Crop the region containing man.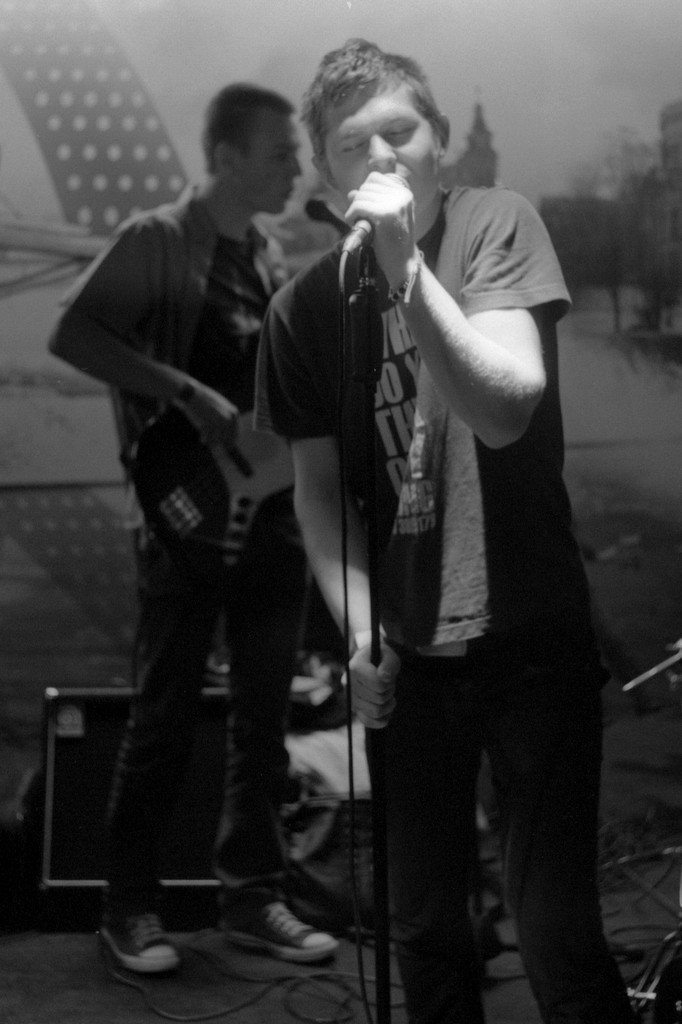
Crop region: 48,83,339,970.
